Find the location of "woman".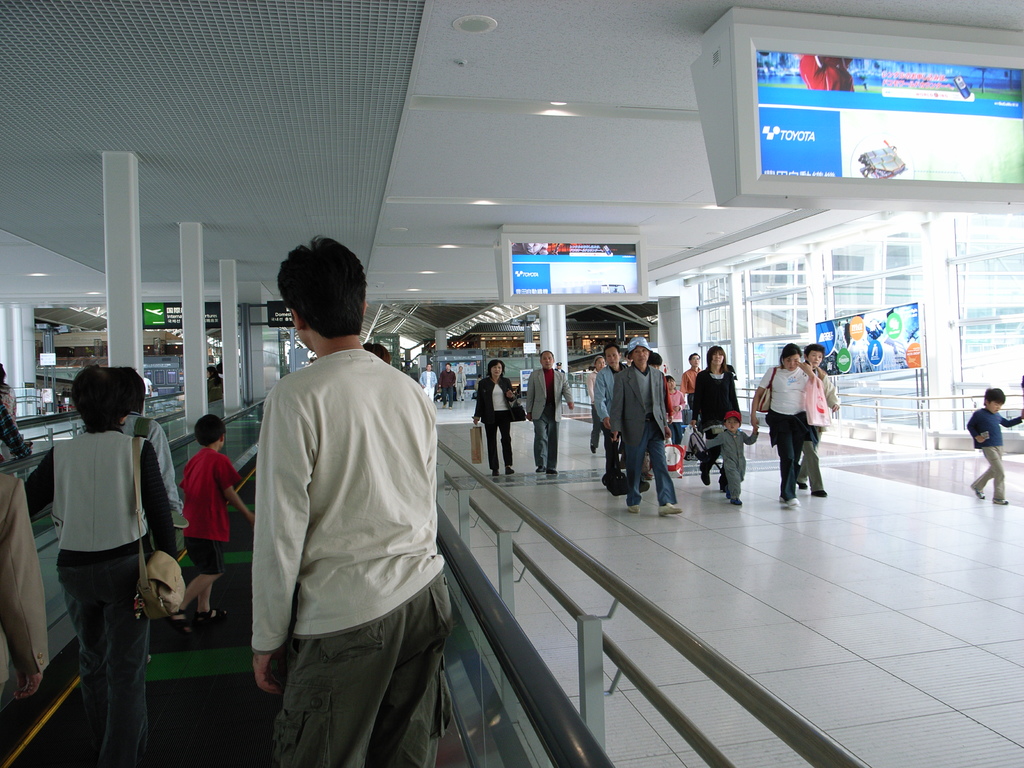
Location: 29, 346, 170, 757.
